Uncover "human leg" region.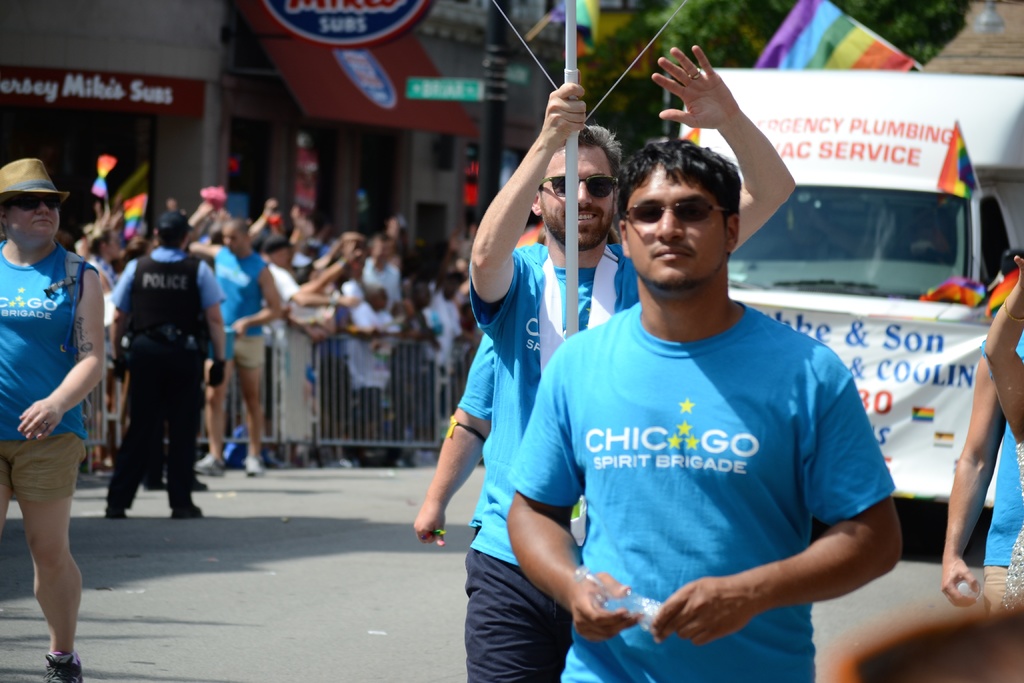
Uncovered: 104,329,161,520.
